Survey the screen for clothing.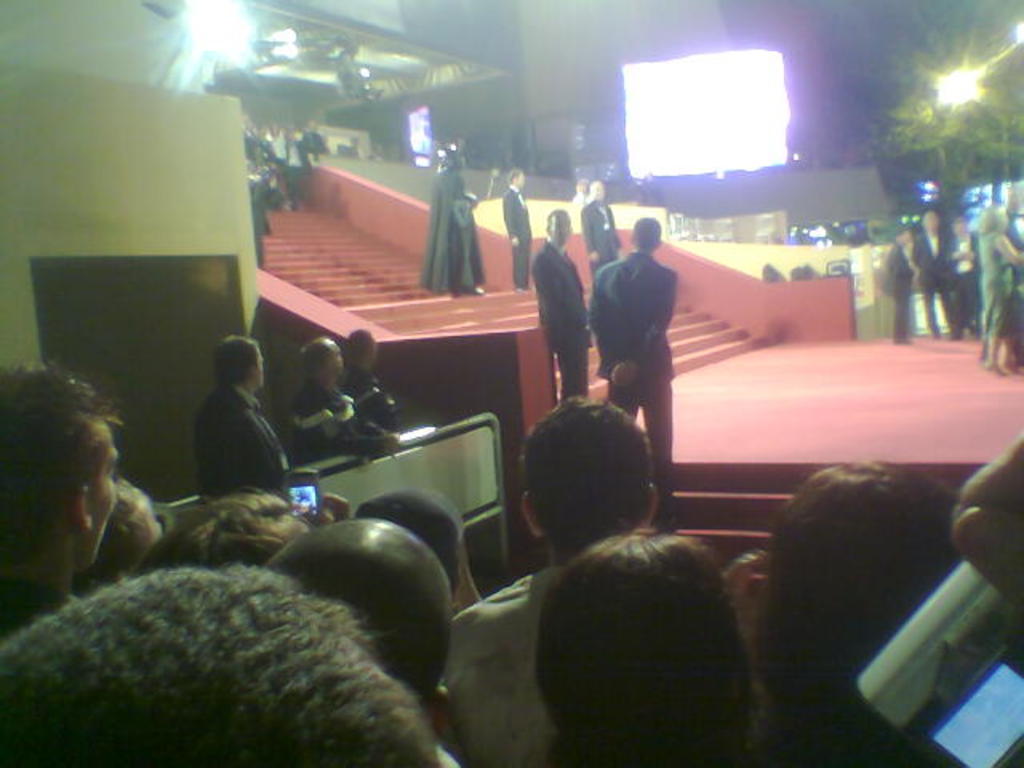
Survey found: select_region(347, 362, 403, 429).
